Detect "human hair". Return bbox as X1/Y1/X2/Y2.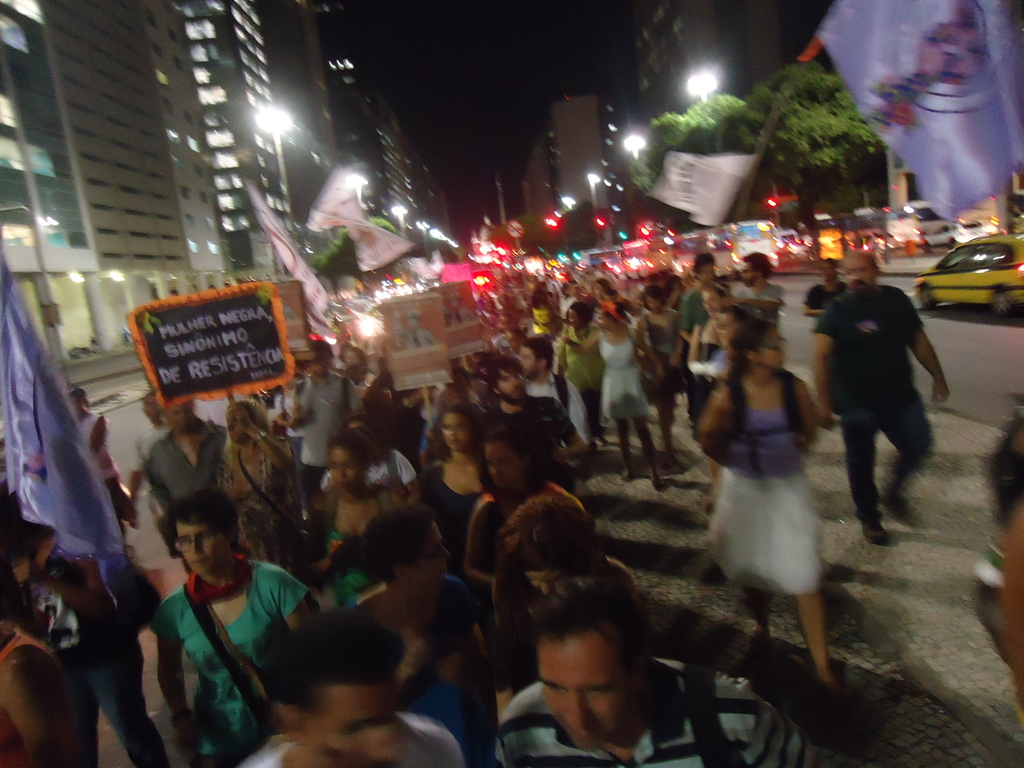
492/357/527/399.
